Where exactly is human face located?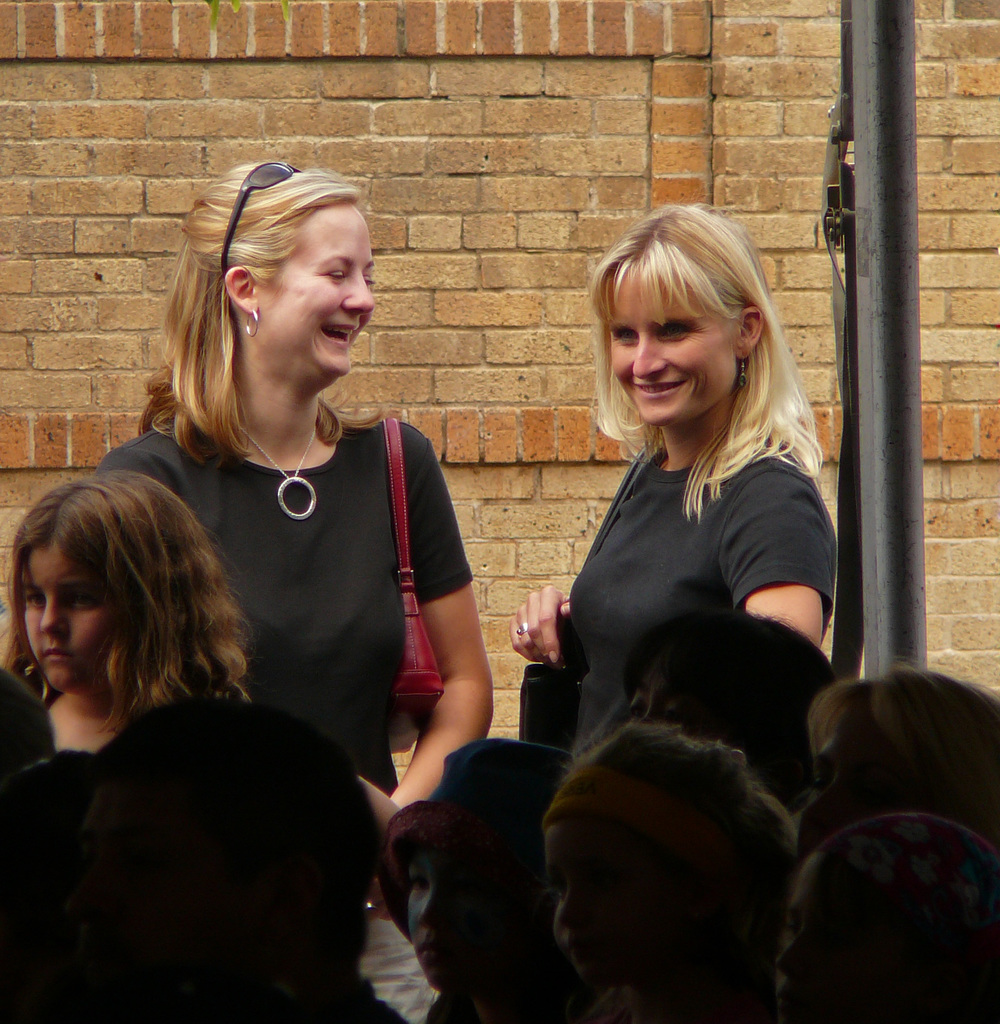
Its bounding box is Rect(24, 543, 119, 691).
